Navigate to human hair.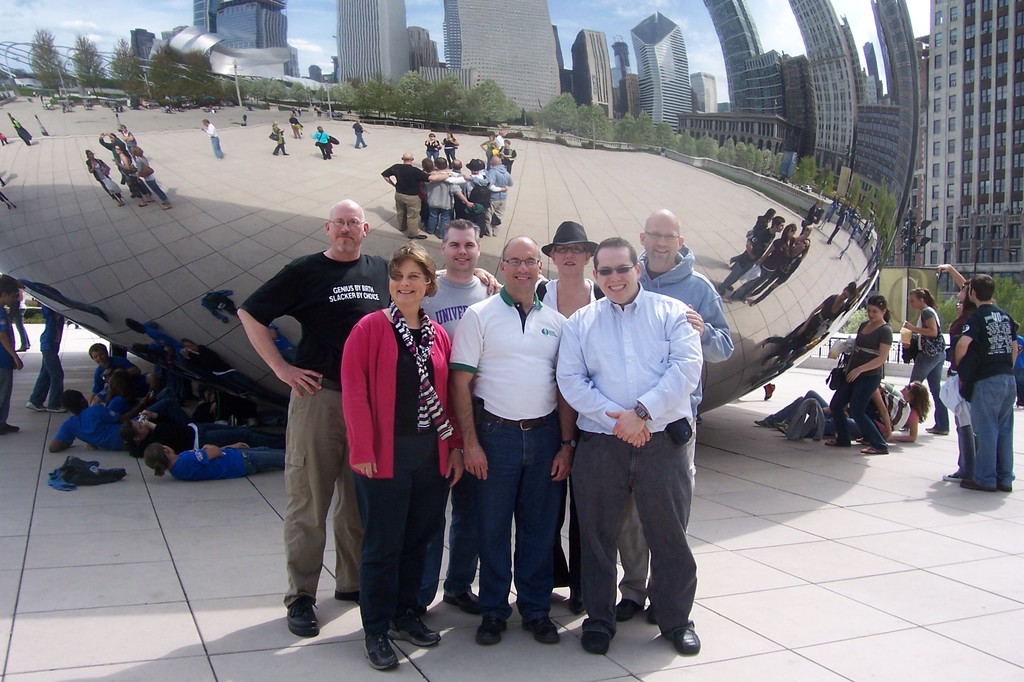
Navigation target: select_region(118, 422, 140, 459).
